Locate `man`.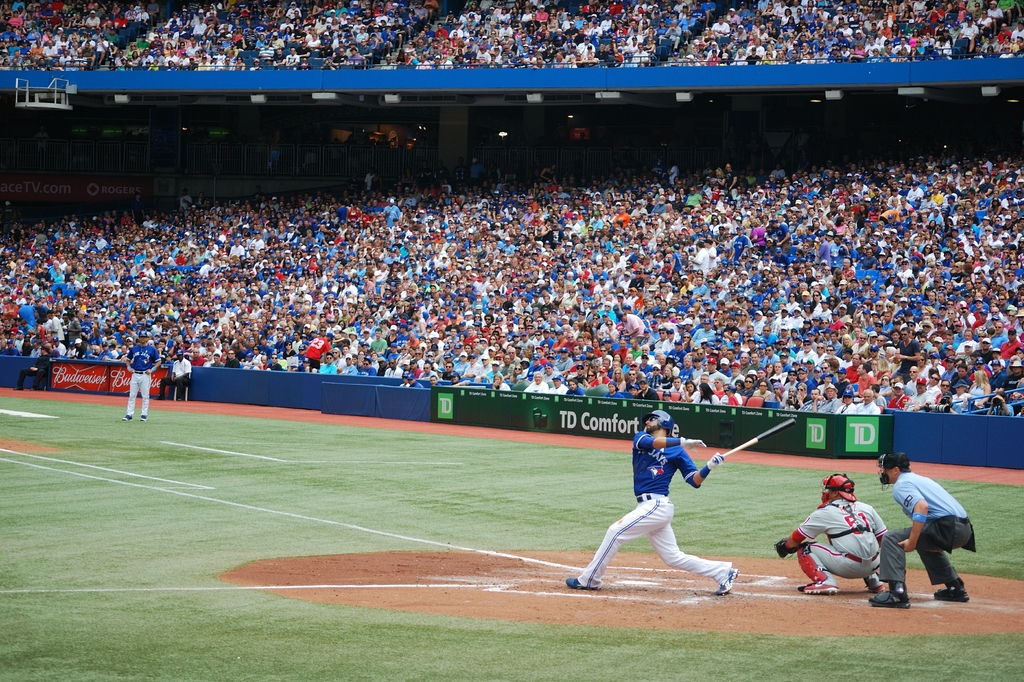
Bounding box: 527:327:546:348.
